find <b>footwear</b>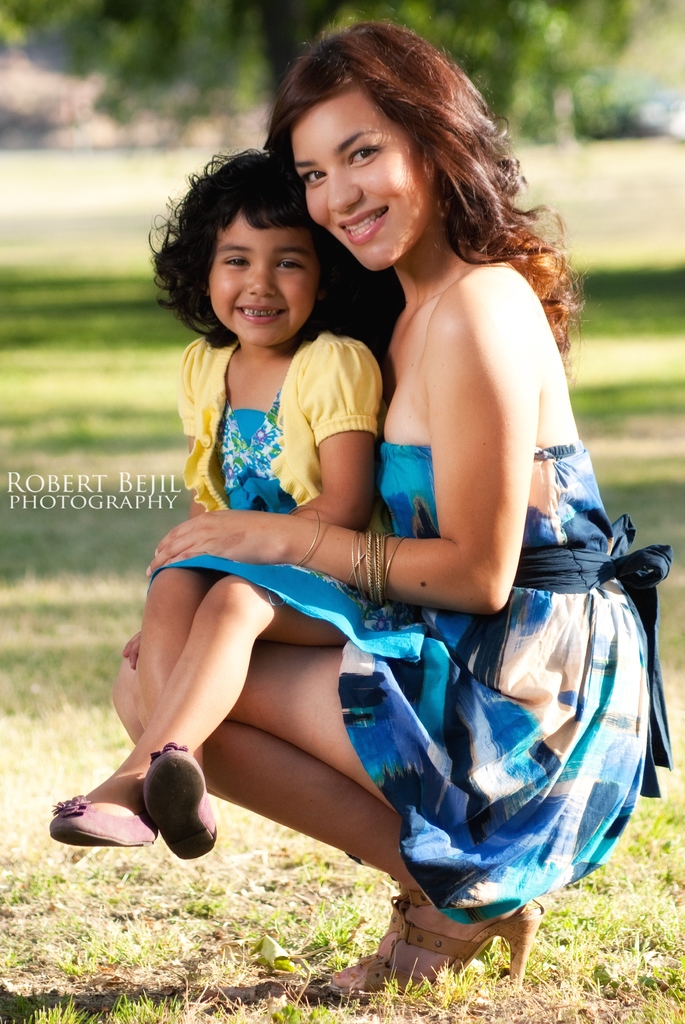
367:884:542:986
